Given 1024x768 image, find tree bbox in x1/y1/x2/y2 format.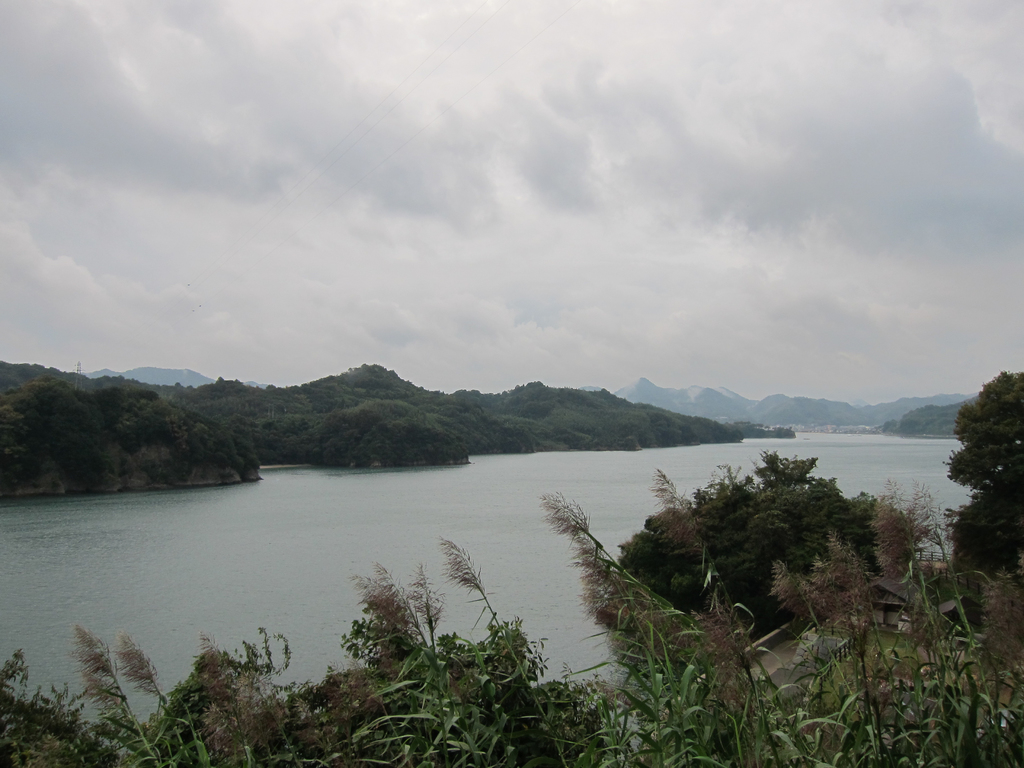
591/426/940/648.
